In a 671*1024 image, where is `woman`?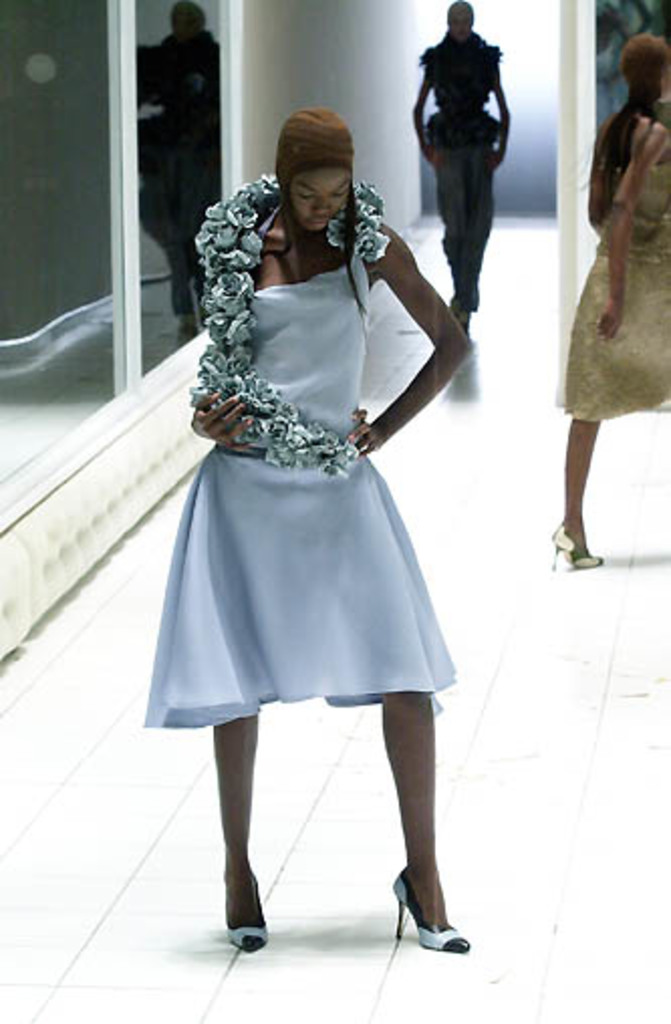
{"left": 145, "top": 103, "right": 486, "bottom": 909}.
